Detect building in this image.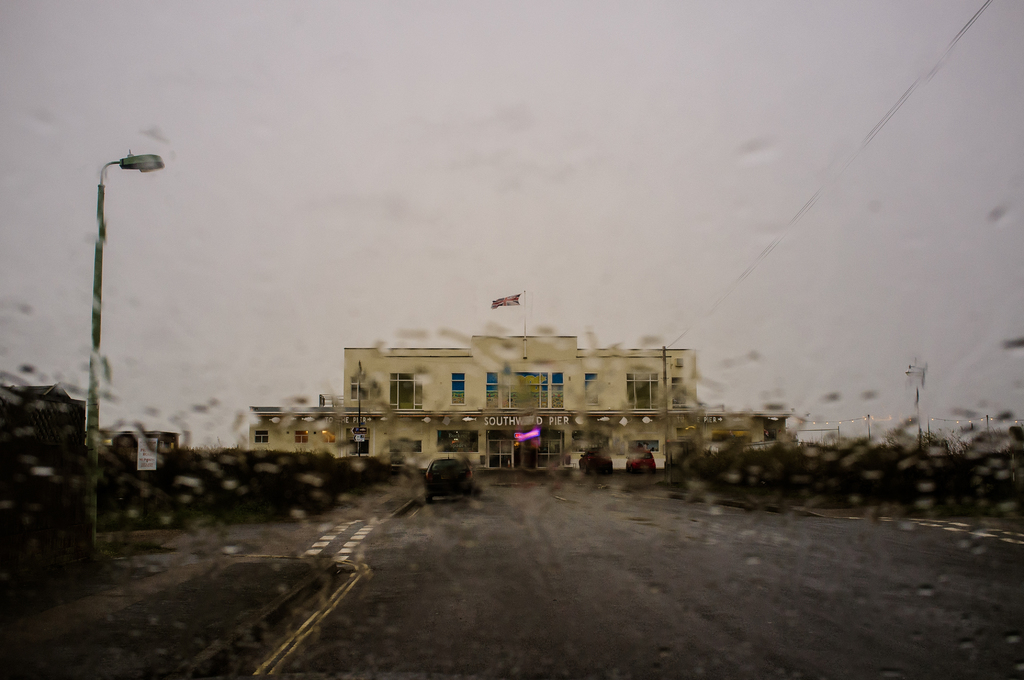
Detection: (left=245, top=329, right=794, bottom=478).
